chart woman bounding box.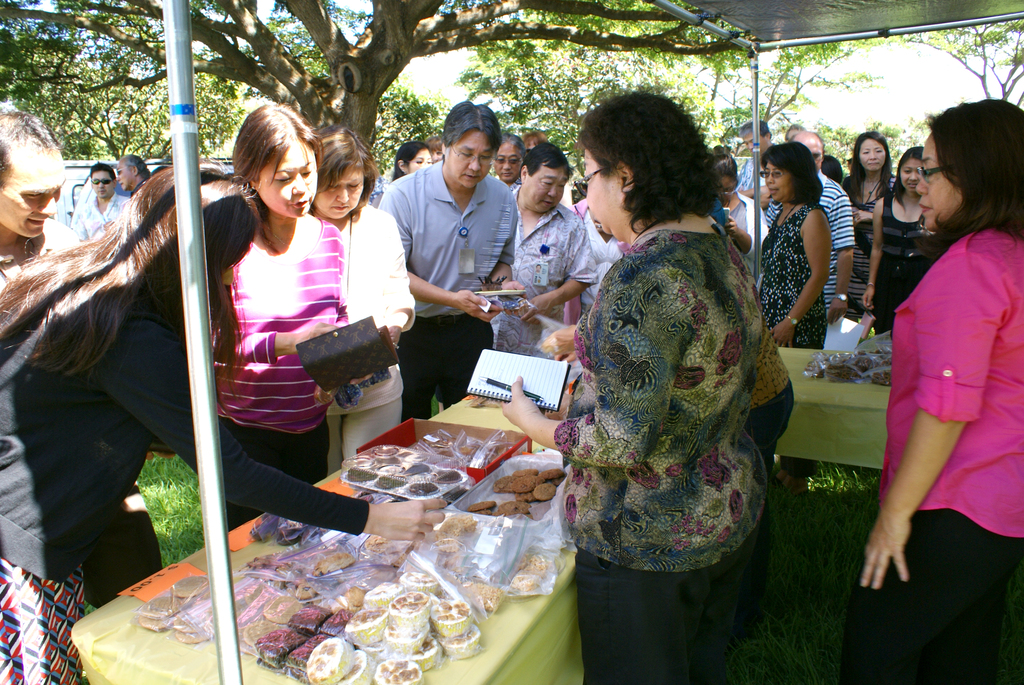
Charted: [left=836, top=128, right=905, bottom=334].
